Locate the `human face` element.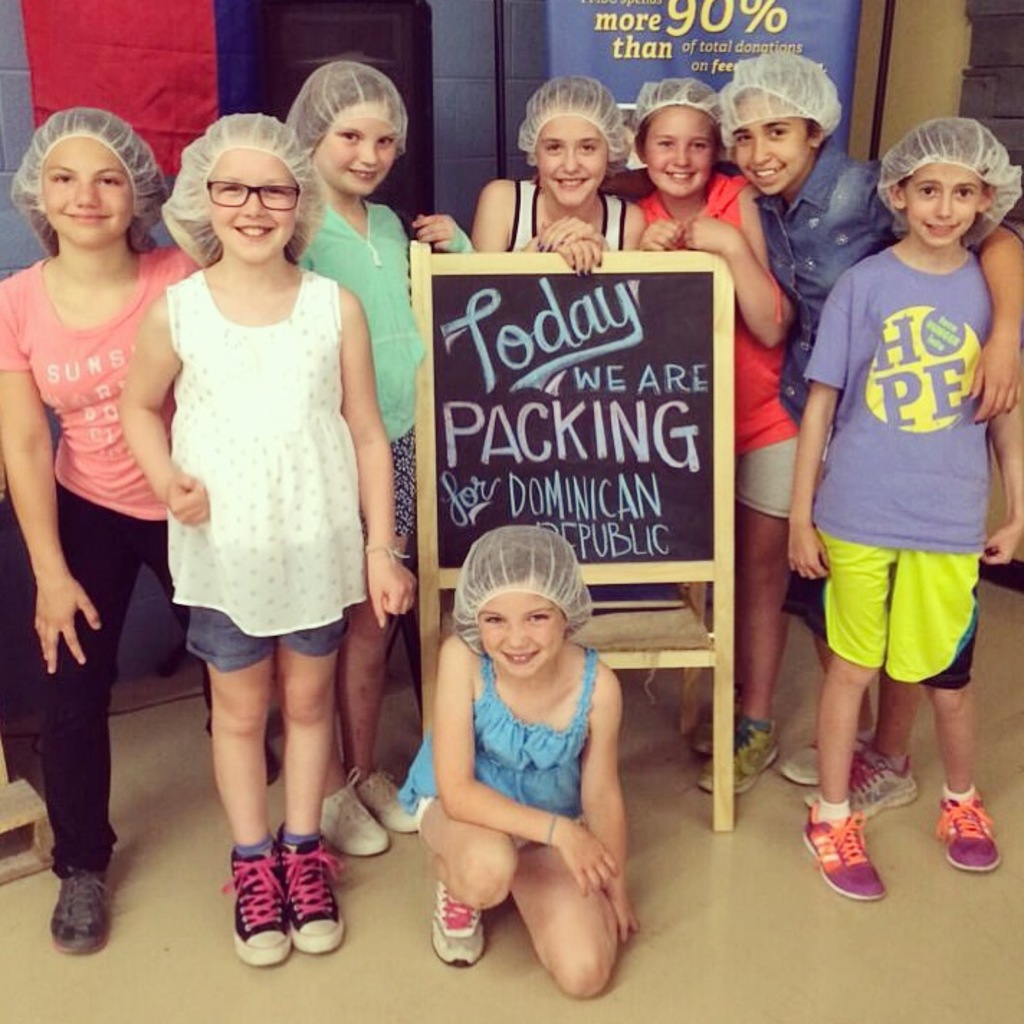
Element bbox: (473,572,567,676).
